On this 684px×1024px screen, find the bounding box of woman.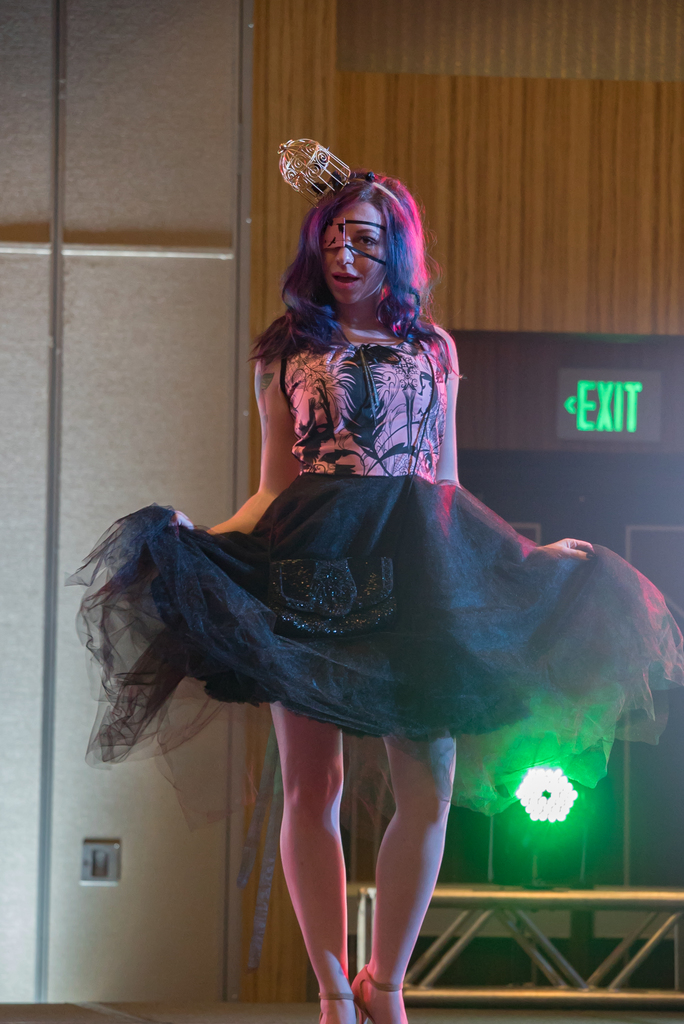
Bounding box: select_region(65, 129, 683, 1023).
